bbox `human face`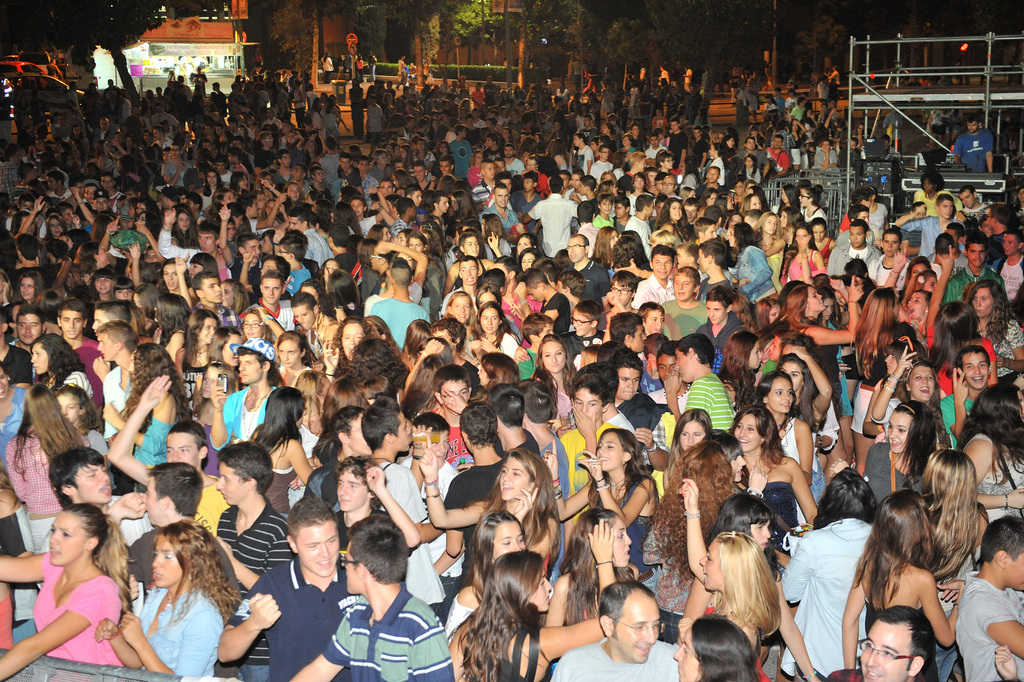
region(749, 520, 770, 549)
